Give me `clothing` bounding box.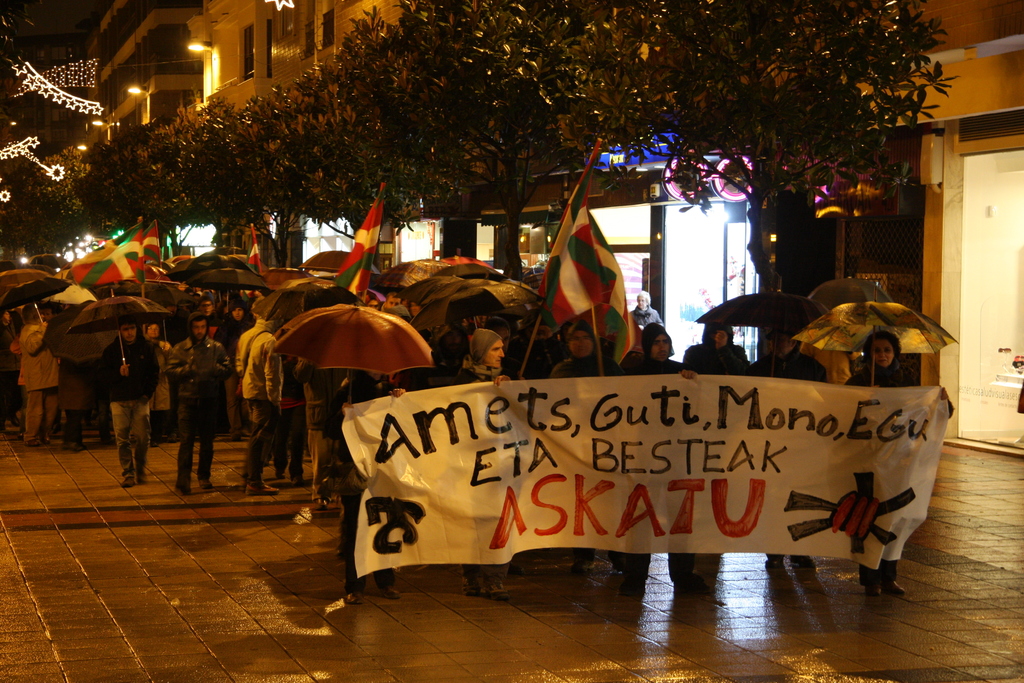
crop(744, 345, 828, 565).
